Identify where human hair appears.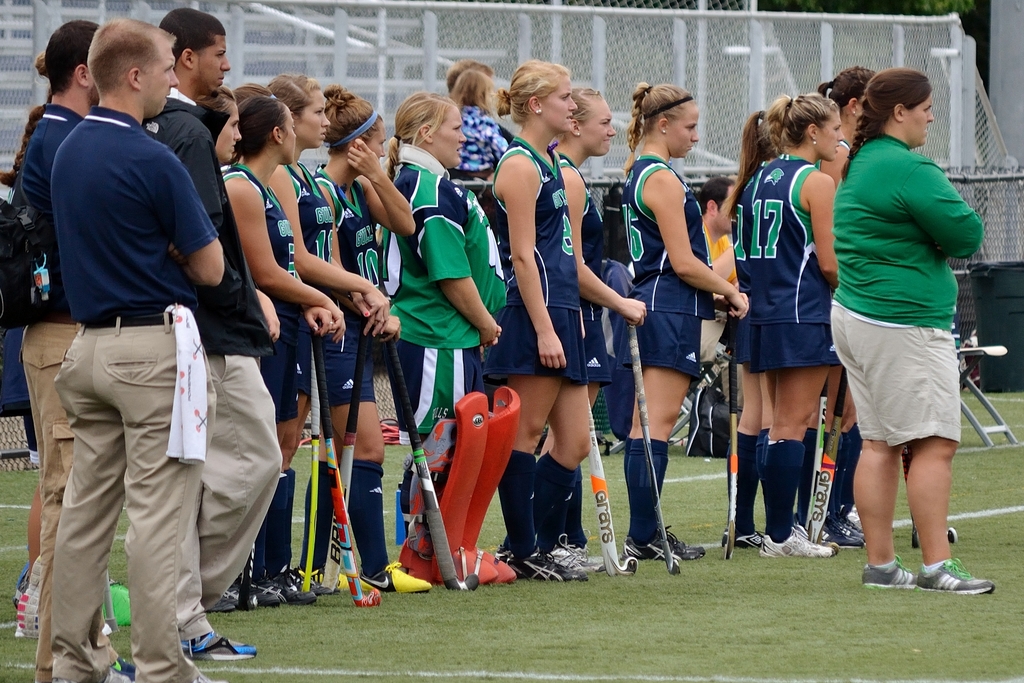
Appears at {"left": 812, "top": 68, "right": 875, "bottom": 105}.
